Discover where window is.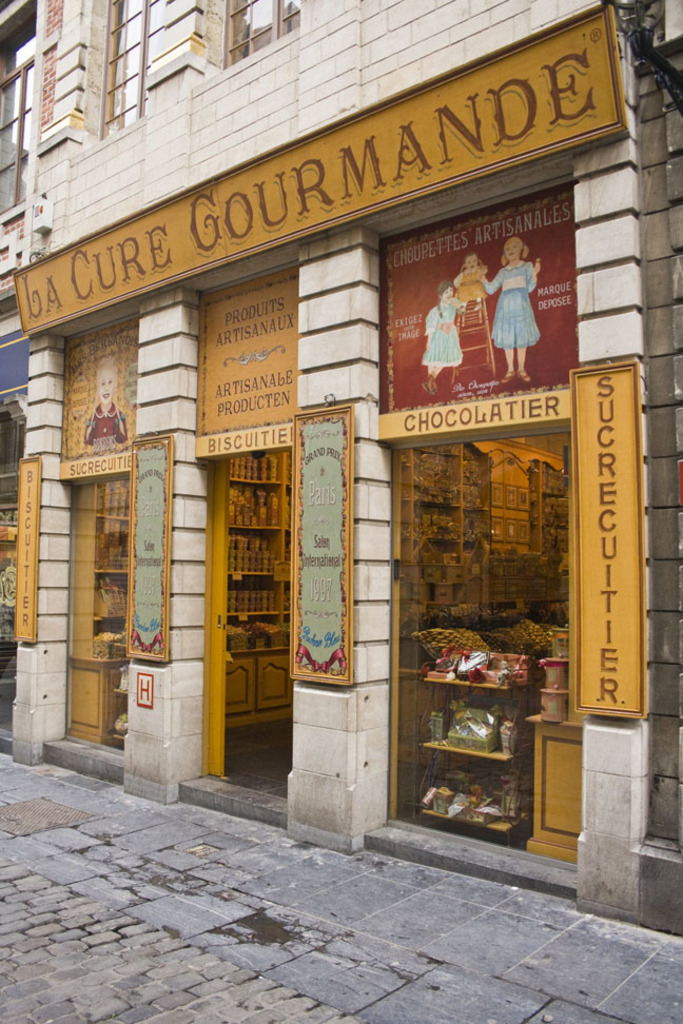
Discovered at (223,0,296,67).
